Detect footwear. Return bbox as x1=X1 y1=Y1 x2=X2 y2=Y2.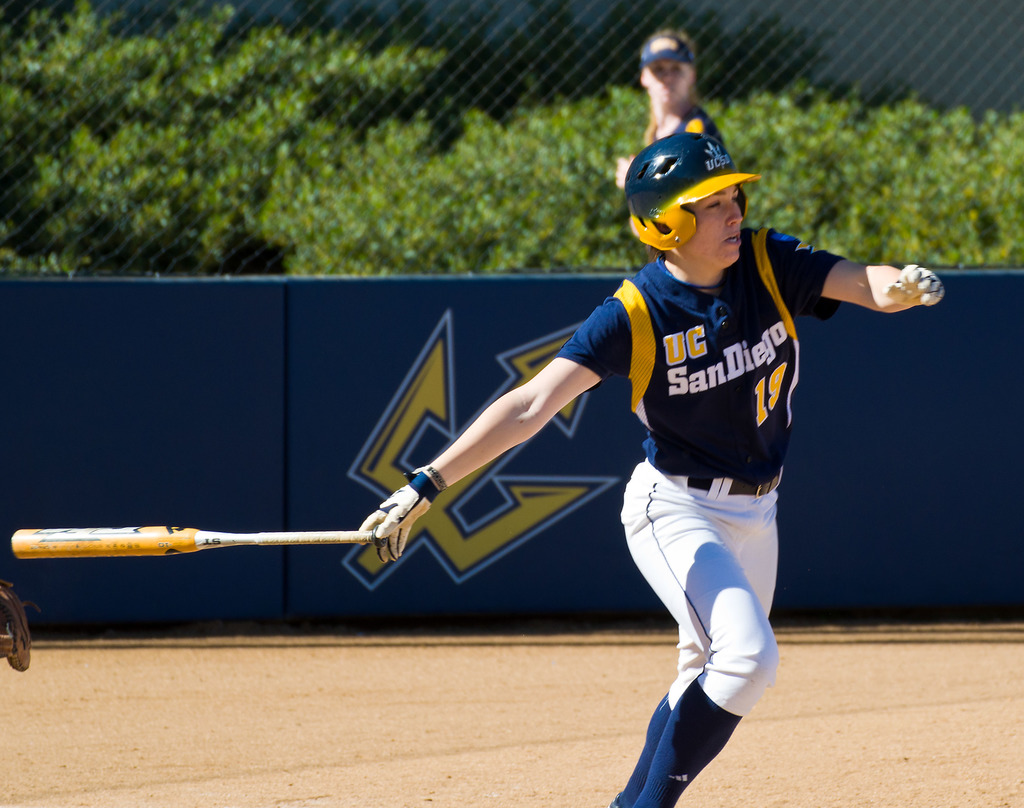
x1=0 y1=579 x2=30 y2=674.
